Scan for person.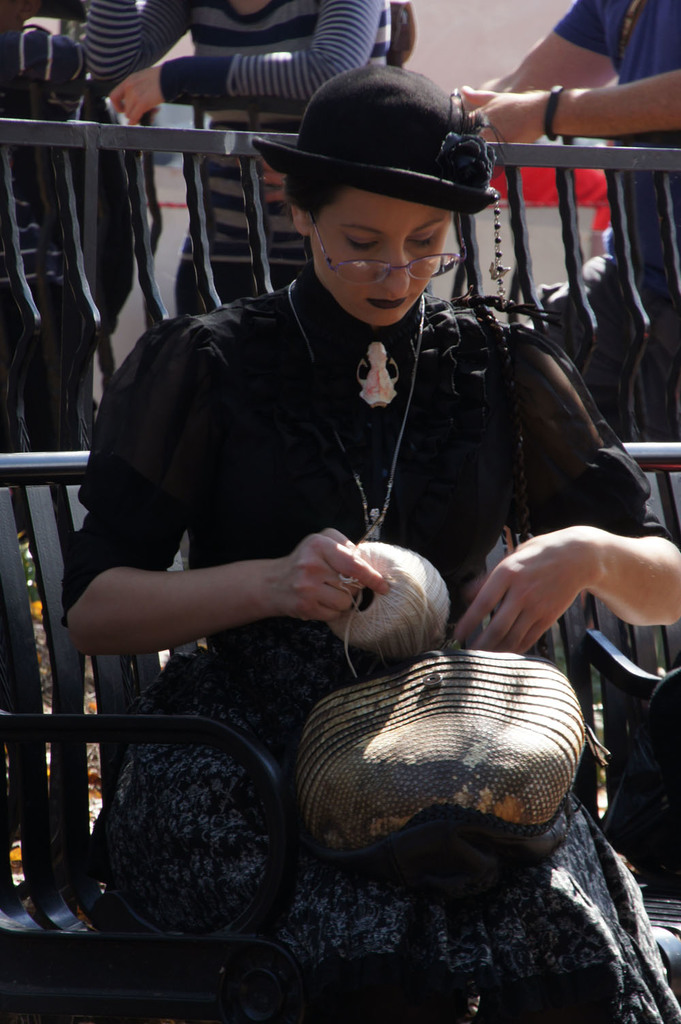
Scan result: 0/0/180/471.
